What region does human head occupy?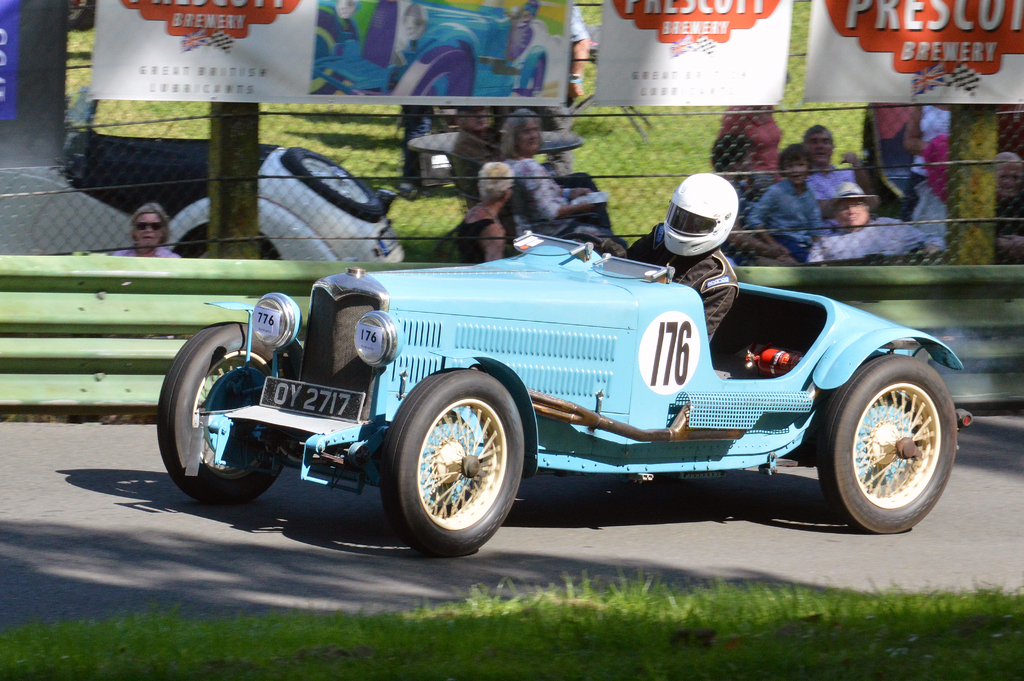
(506, 113, 542, 158).
